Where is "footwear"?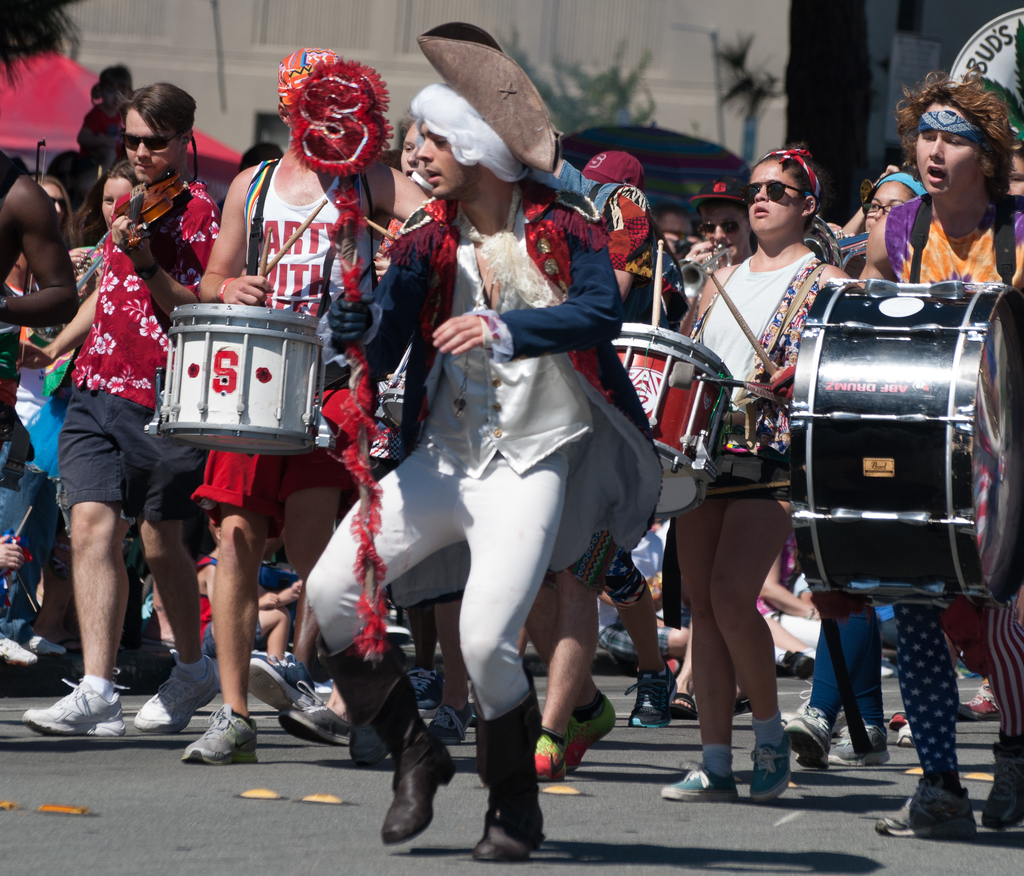
(x1=280, y1=681, x2=346, y2=745).
